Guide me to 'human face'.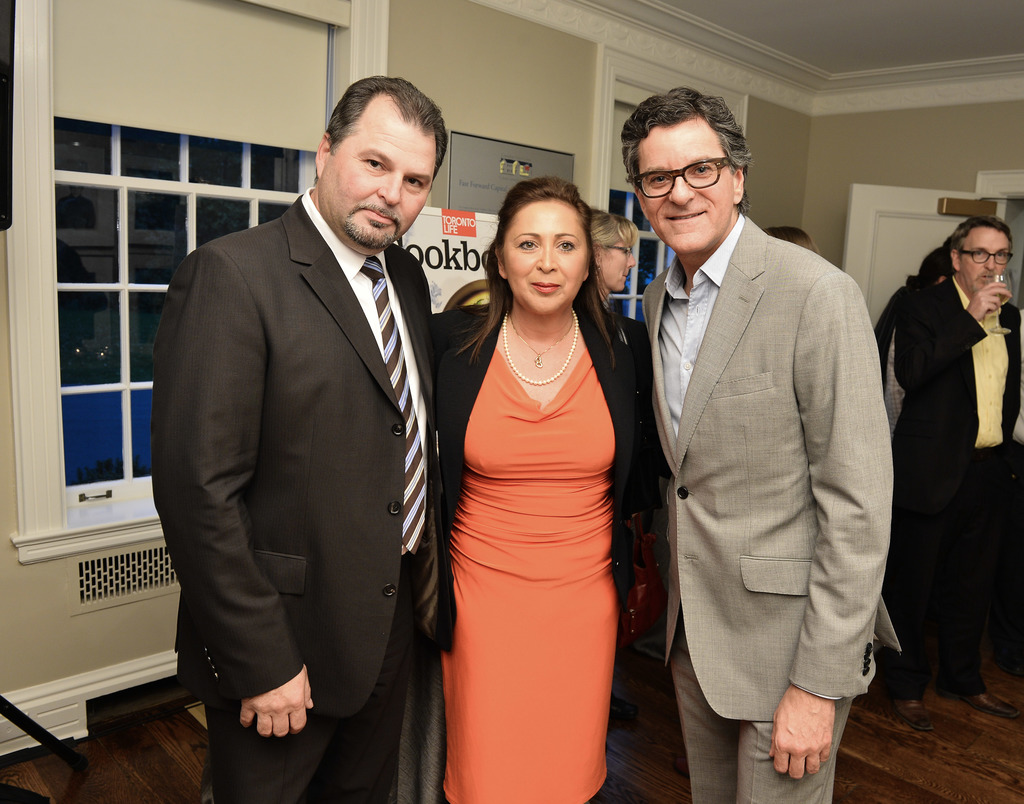
Guidance: {"left": 960, "top": 227, "right": 1010, "bottom": 291}.
